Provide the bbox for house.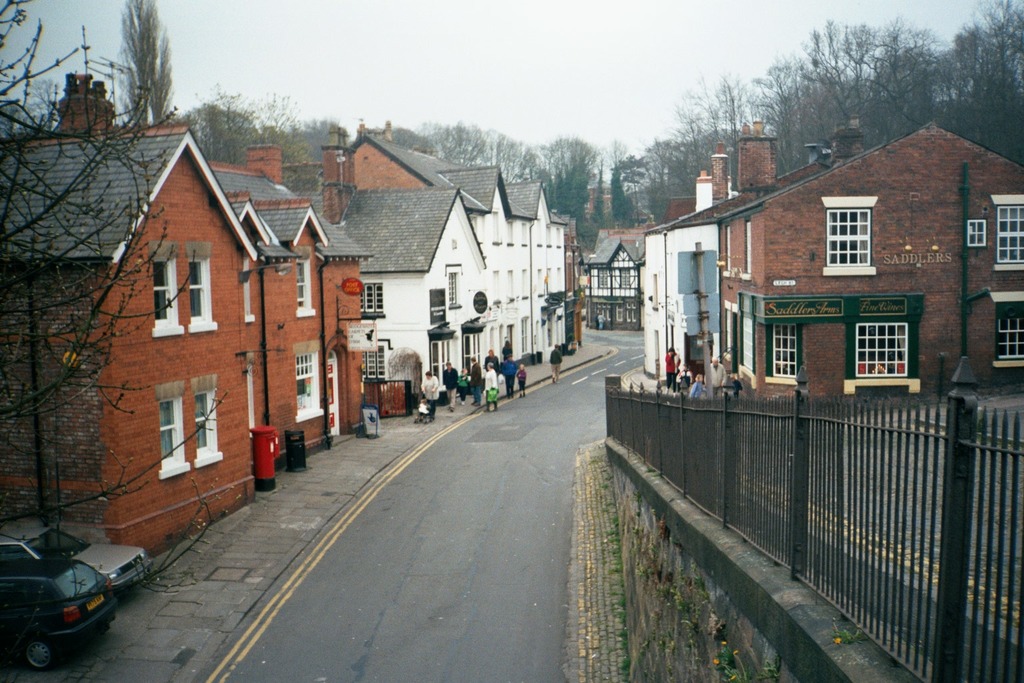
{"left": 579, "top": 234, "right": 639, "bottom": 337}.
